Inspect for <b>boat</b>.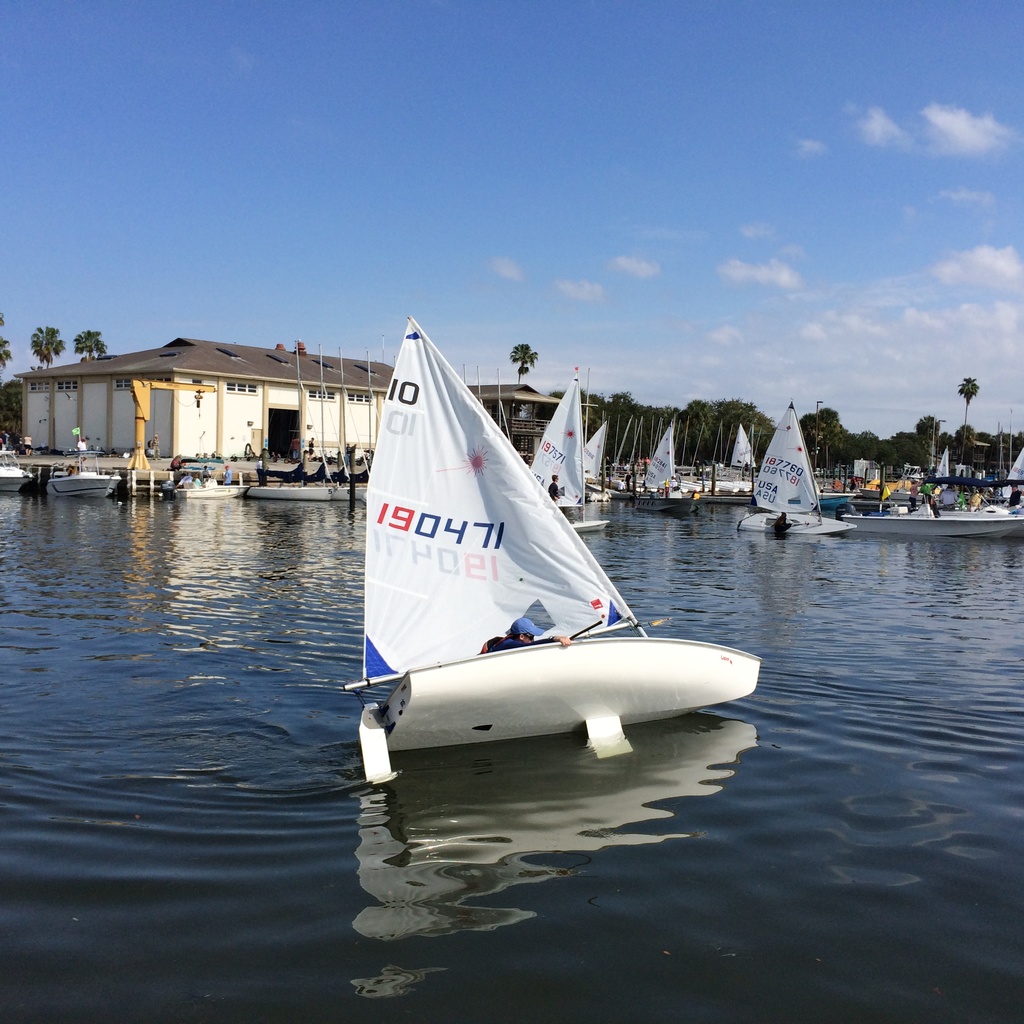
Inspection: bbox=[529, 361, 607, 532].
